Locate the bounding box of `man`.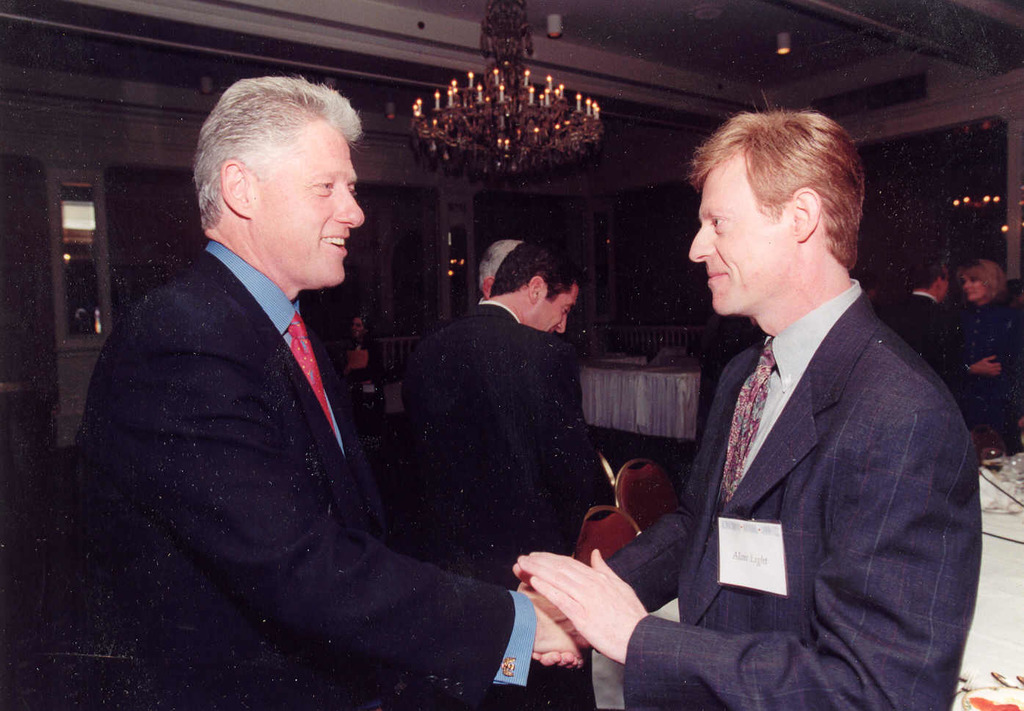
Bounding box: x1=846 y1=271 x2=881 y2=302.
